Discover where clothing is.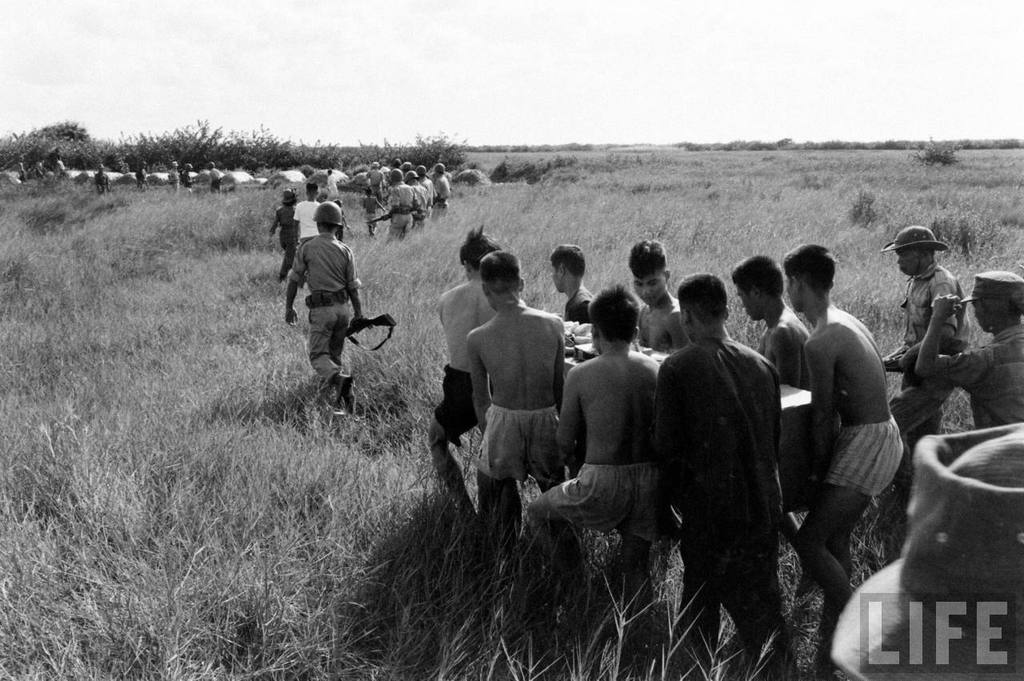
Discovered at x1=434 y1=364 x2=482 y2=450.
